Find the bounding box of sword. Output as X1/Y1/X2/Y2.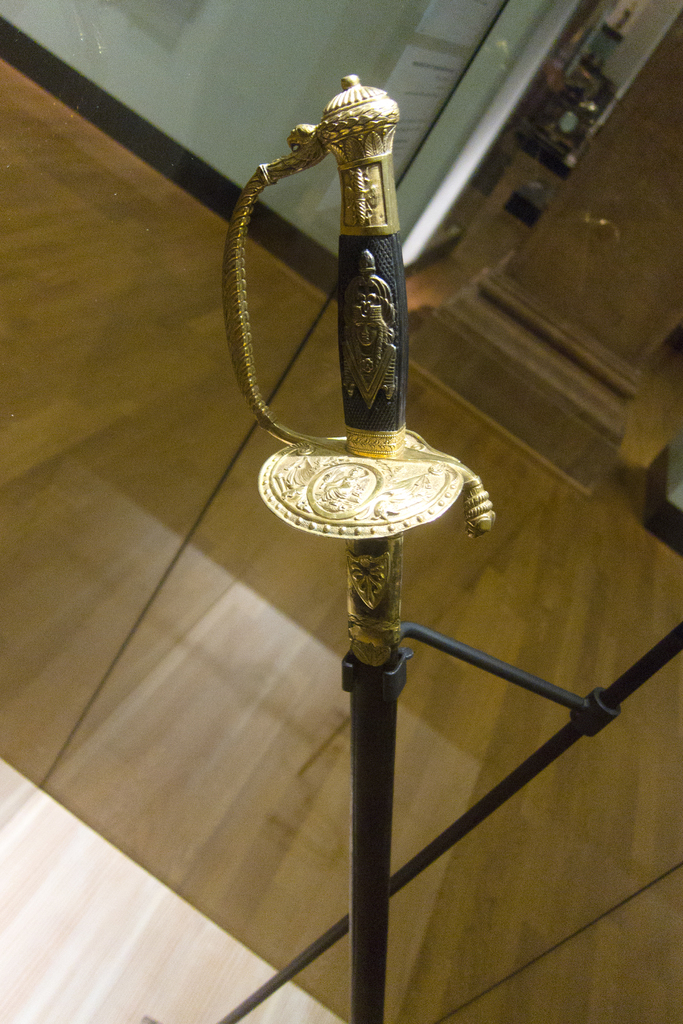
222/74/494/1023.
